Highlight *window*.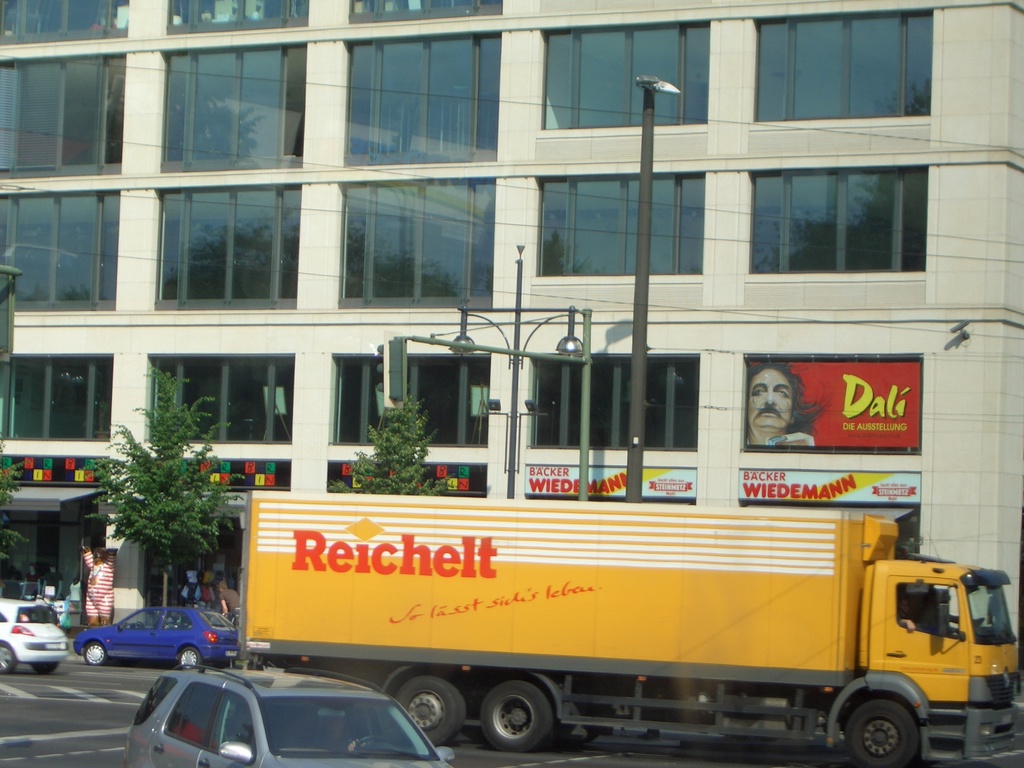
Highlighted region: 166 0 312 32.
